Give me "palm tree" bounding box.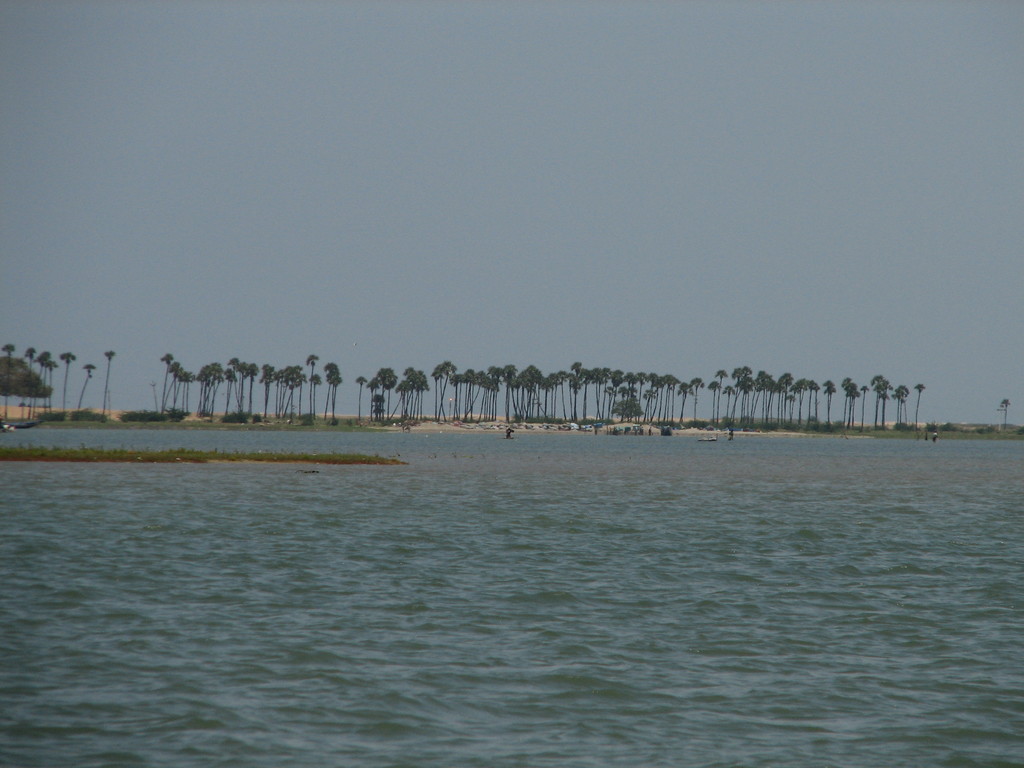
59:350:74:411.
